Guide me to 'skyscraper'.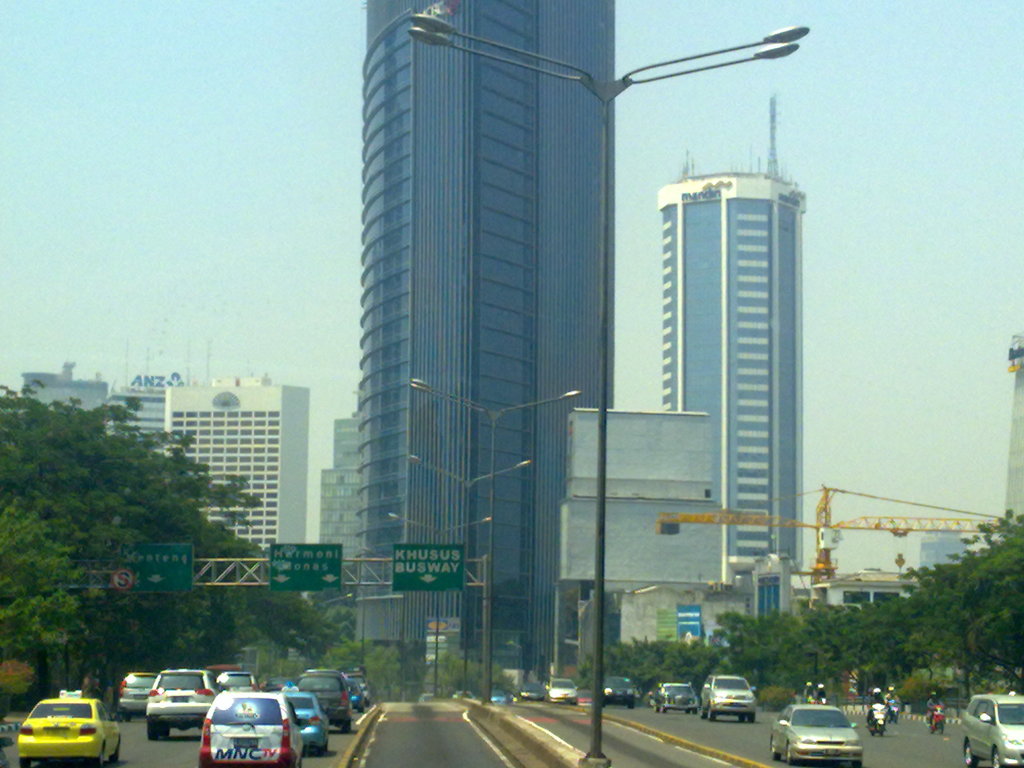
Guidance: x1=350 y1=0 x2=621 y2=687.
